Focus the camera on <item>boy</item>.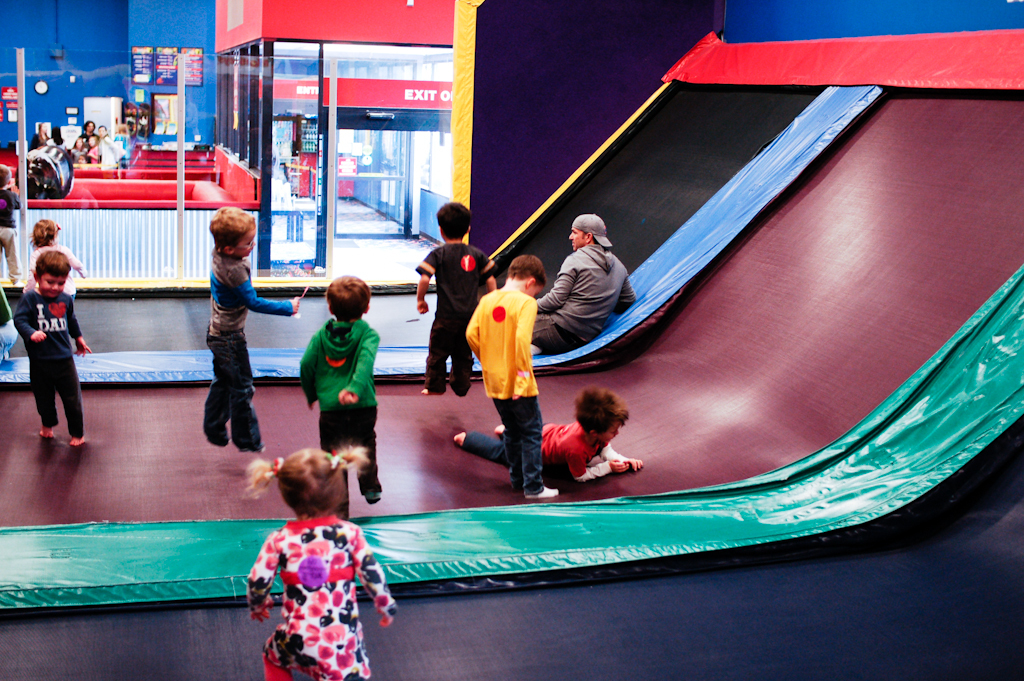
Focus region: {"left": 21, "top": 218, "right": 90, "bottom": 300}.
